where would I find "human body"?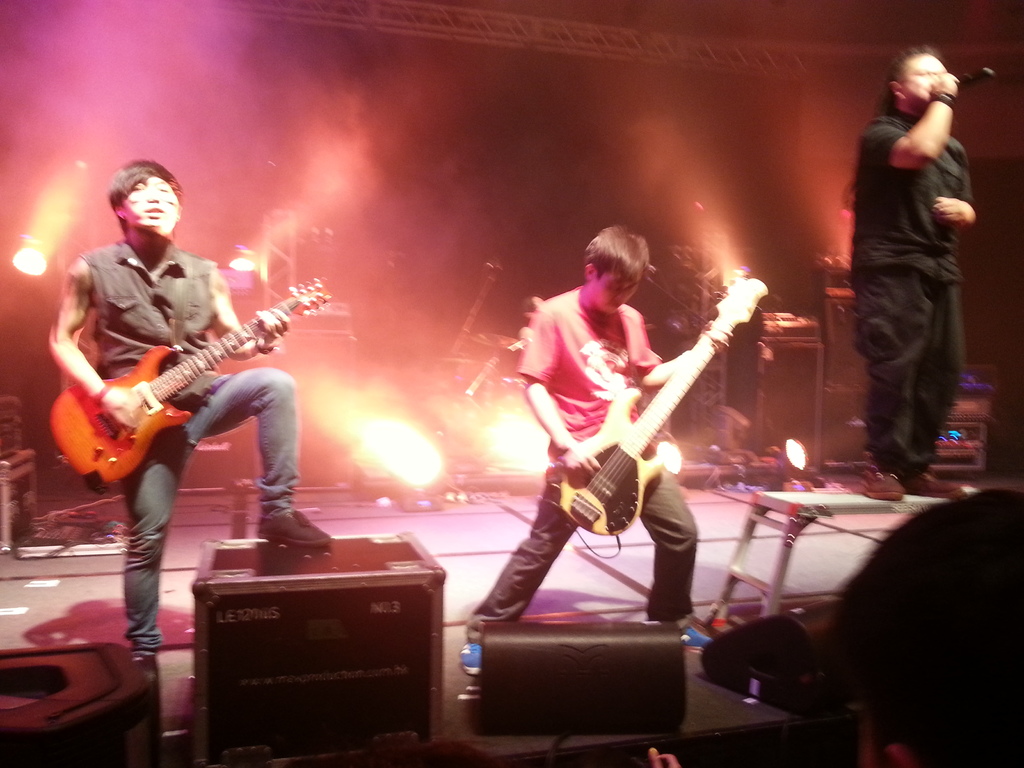
At (x1=463, y1=282, x2=722, y2=678).
